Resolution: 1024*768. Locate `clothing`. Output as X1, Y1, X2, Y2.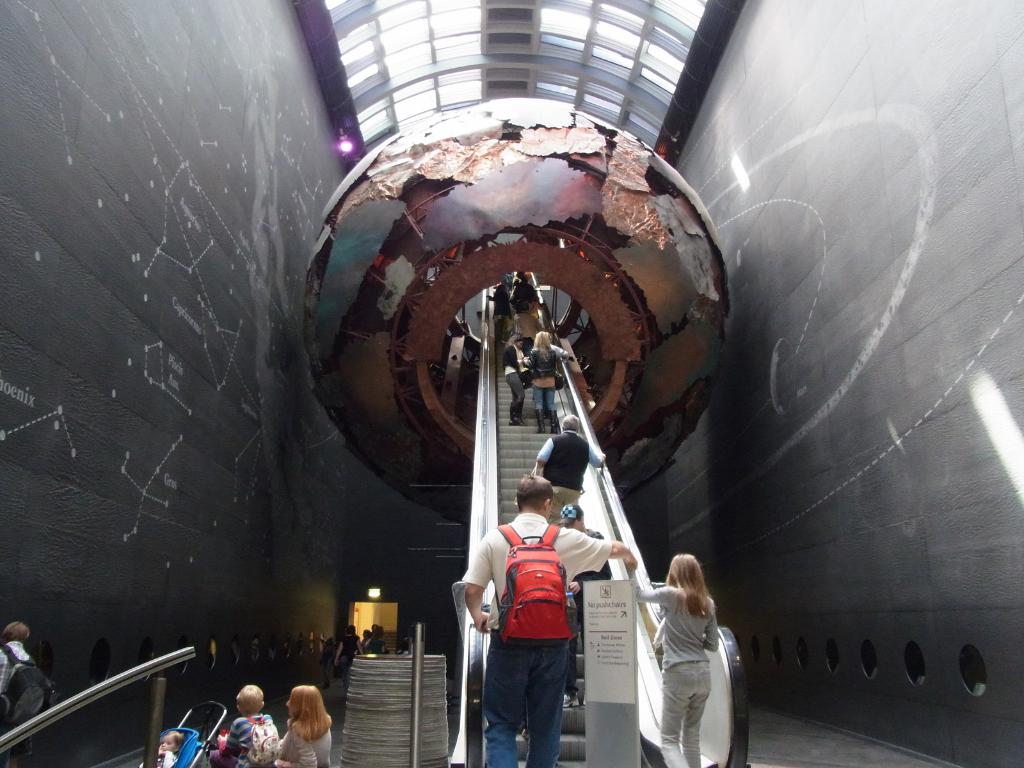
504, 338, 532, 420.
